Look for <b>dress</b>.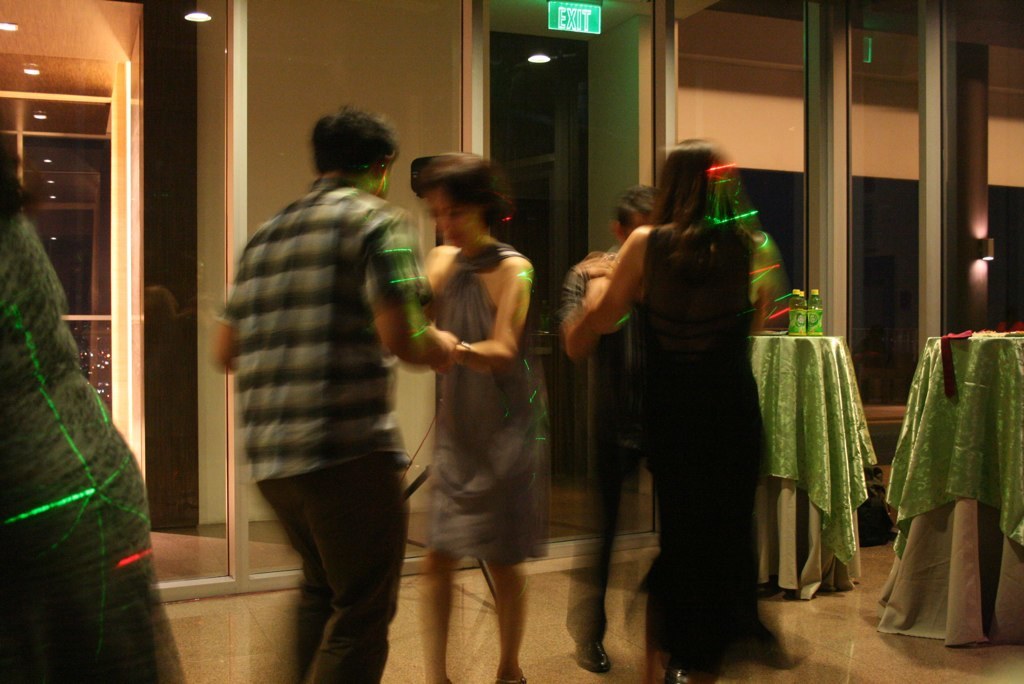
Found: rect(0, 214, 194, 683).
